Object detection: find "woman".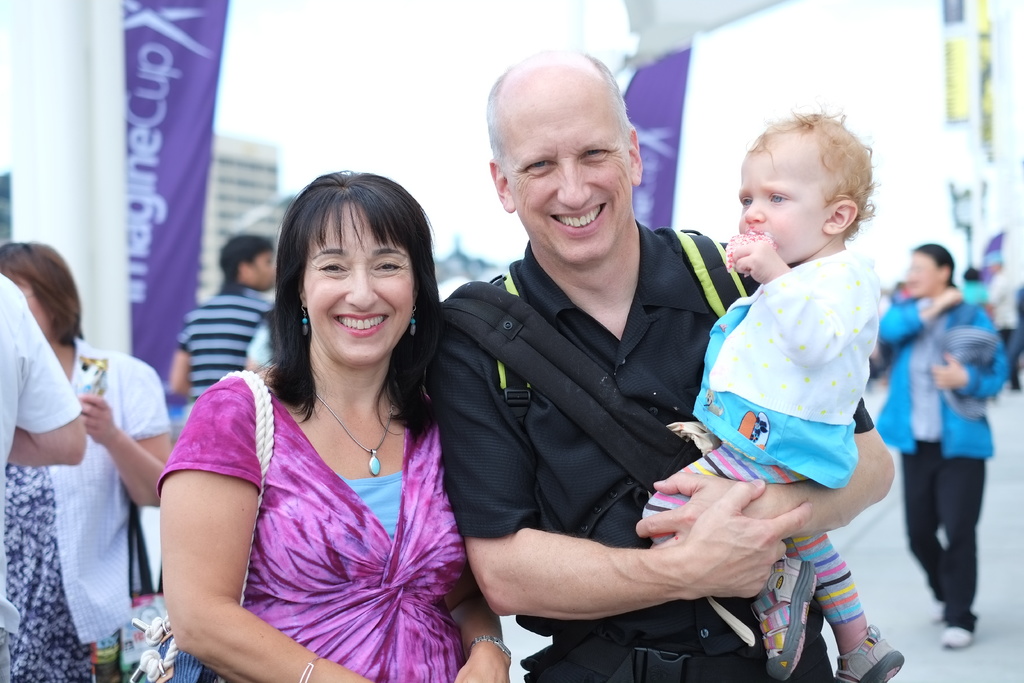
0/237/174/682.
